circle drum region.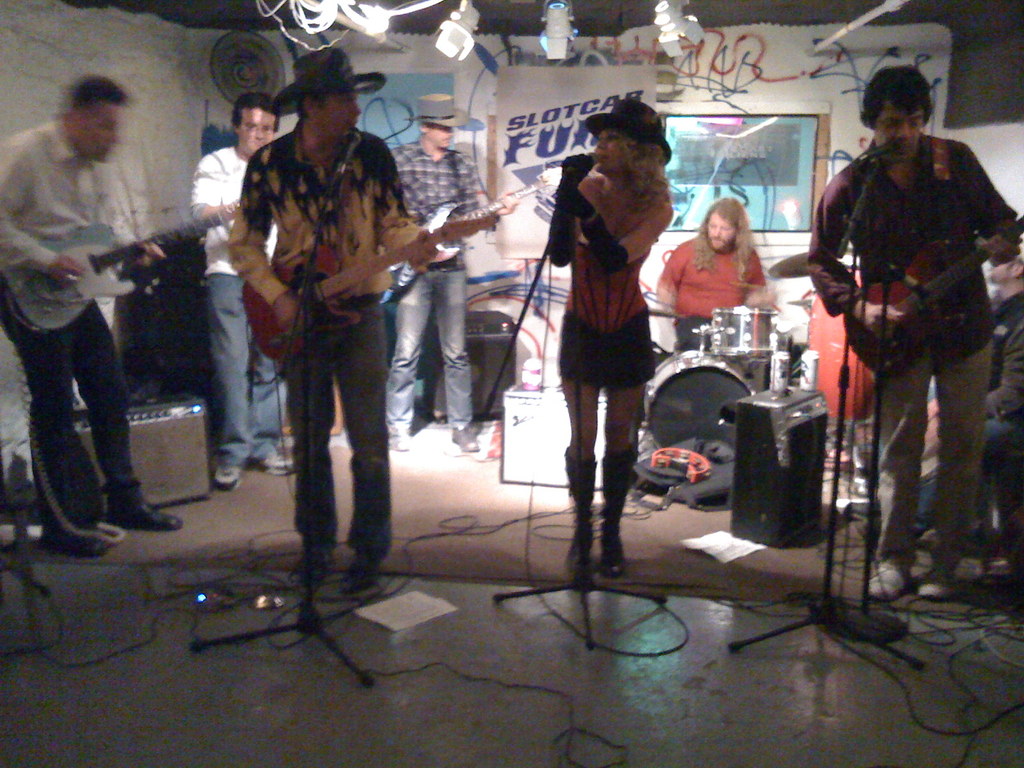
Region: <bbox>710, 305, 775, 359</bbox>.
